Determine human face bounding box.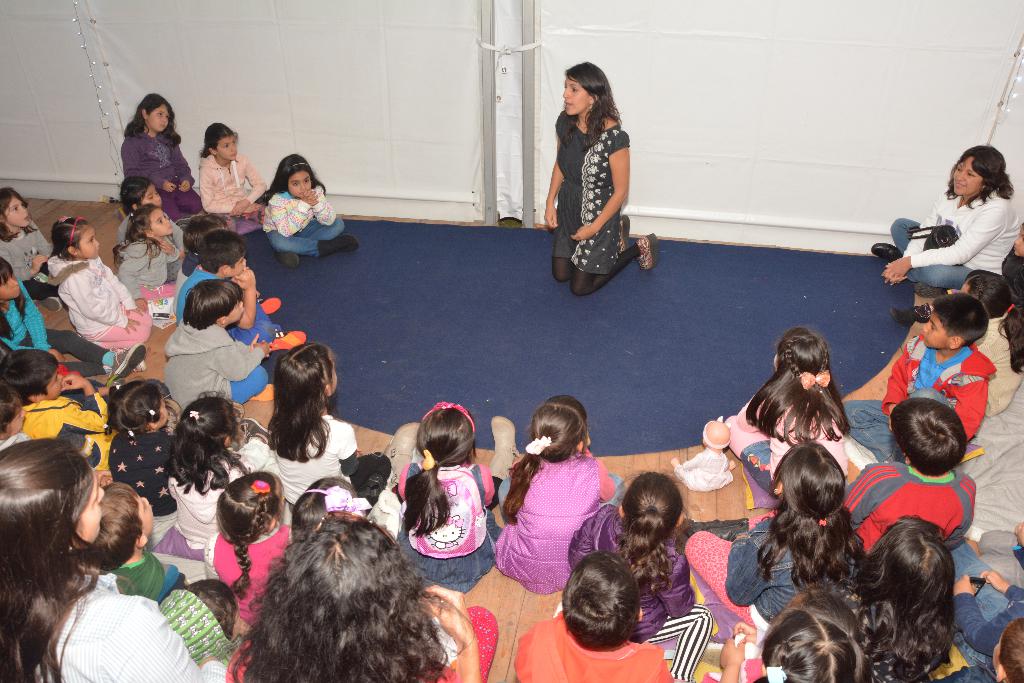
Determined: pyautogui.locateOnScreen(290, 170, 312, 195).
